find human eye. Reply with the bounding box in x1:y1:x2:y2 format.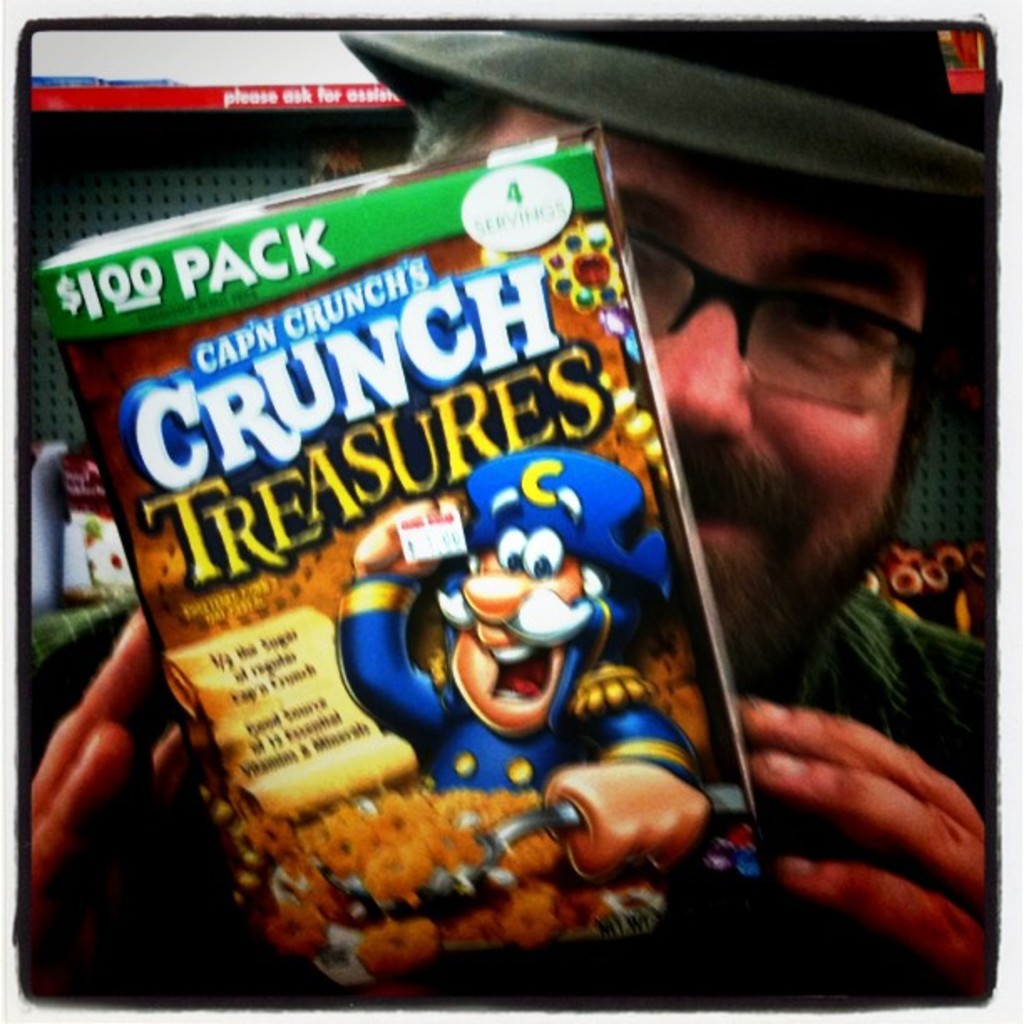
621:211:664:293.
